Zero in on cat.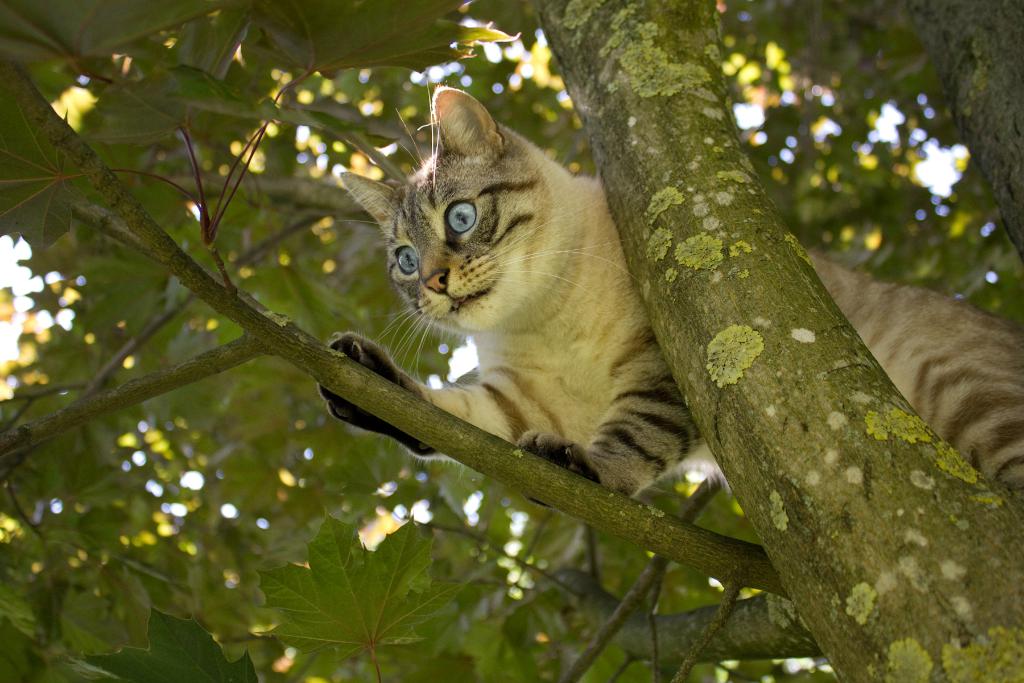
Zeroed in: rect(316, 79, 1023, 513).
